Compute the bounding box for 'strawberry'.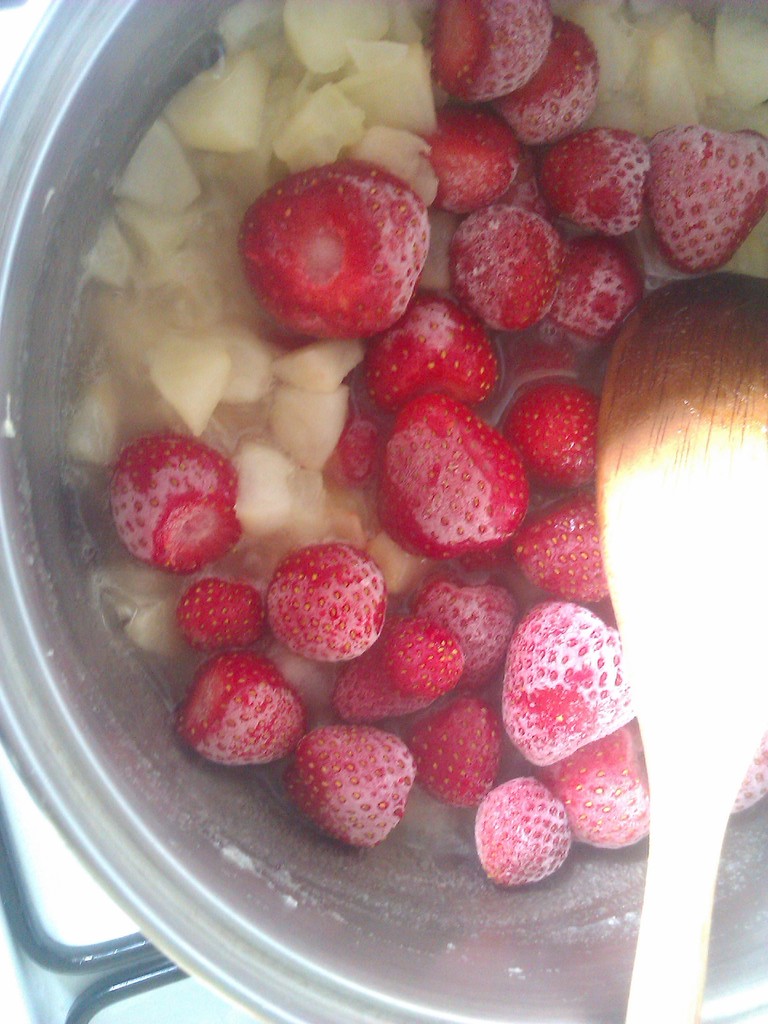
bbox=[547, 711, 647, 851].
